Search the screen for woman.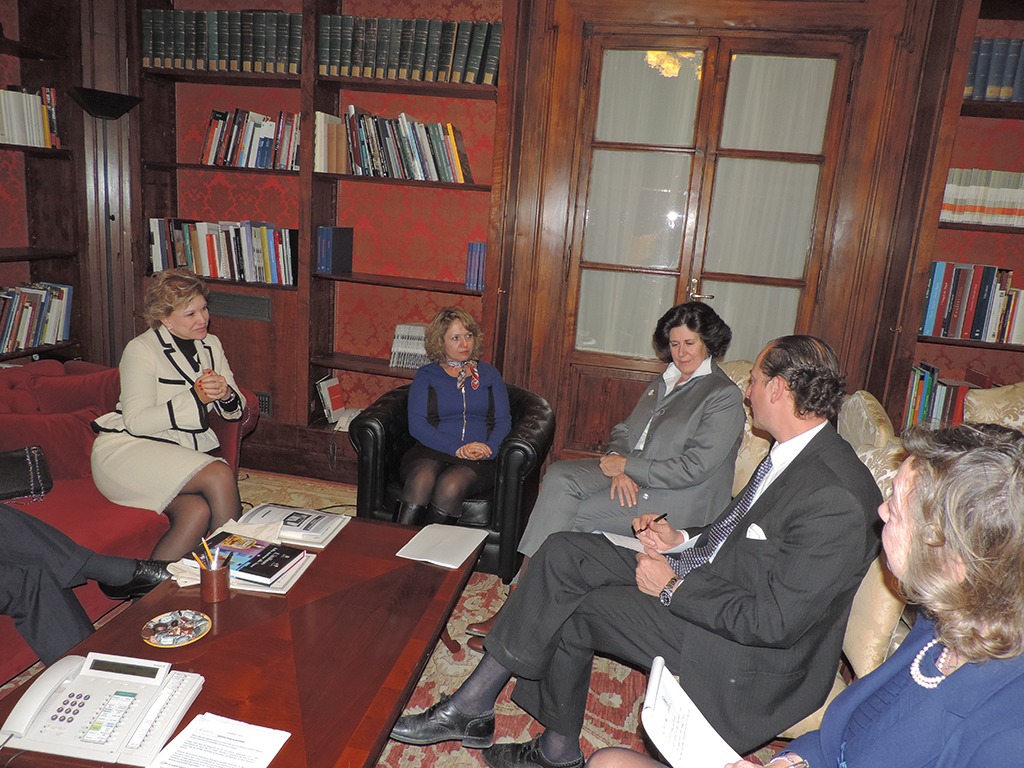
Found at left=462, top=298, right=741, bottom=647.
